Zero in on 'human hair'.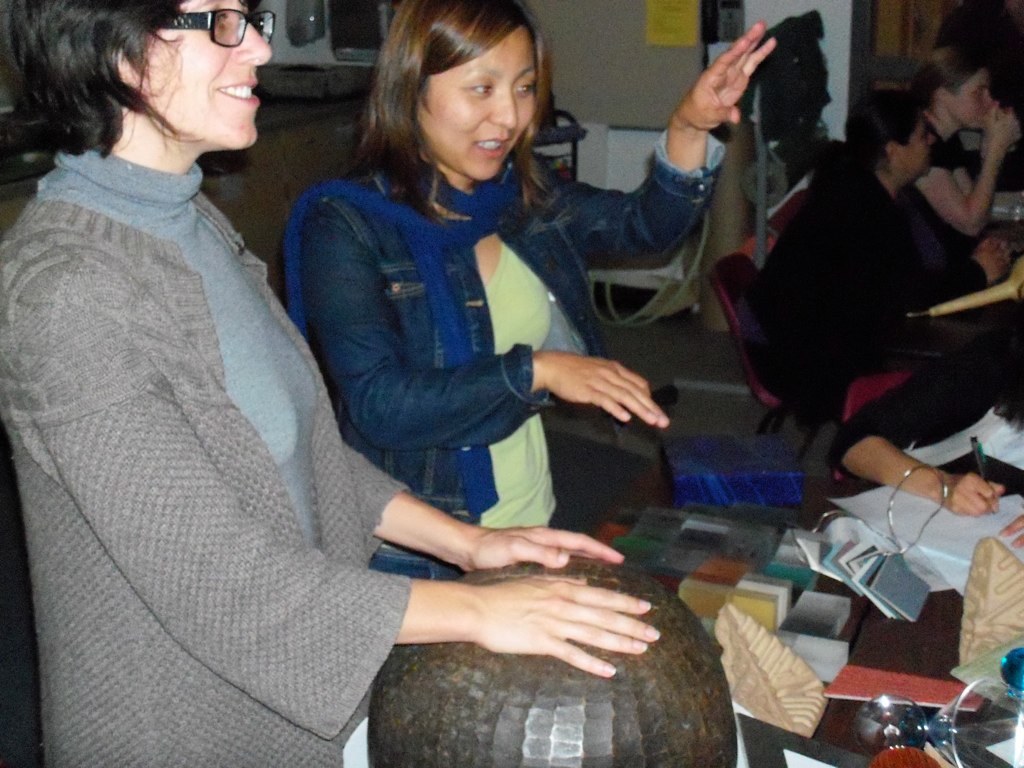
Zeroed in: Rect(910, 44, 998, 113).
